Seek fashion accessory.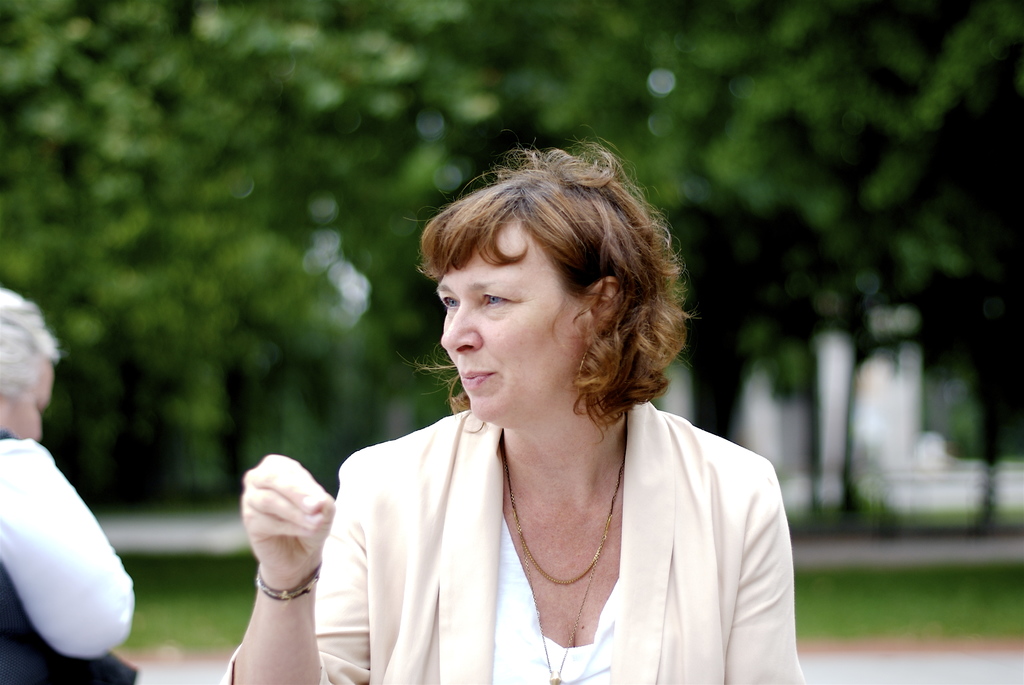
(244,562,318,600).
